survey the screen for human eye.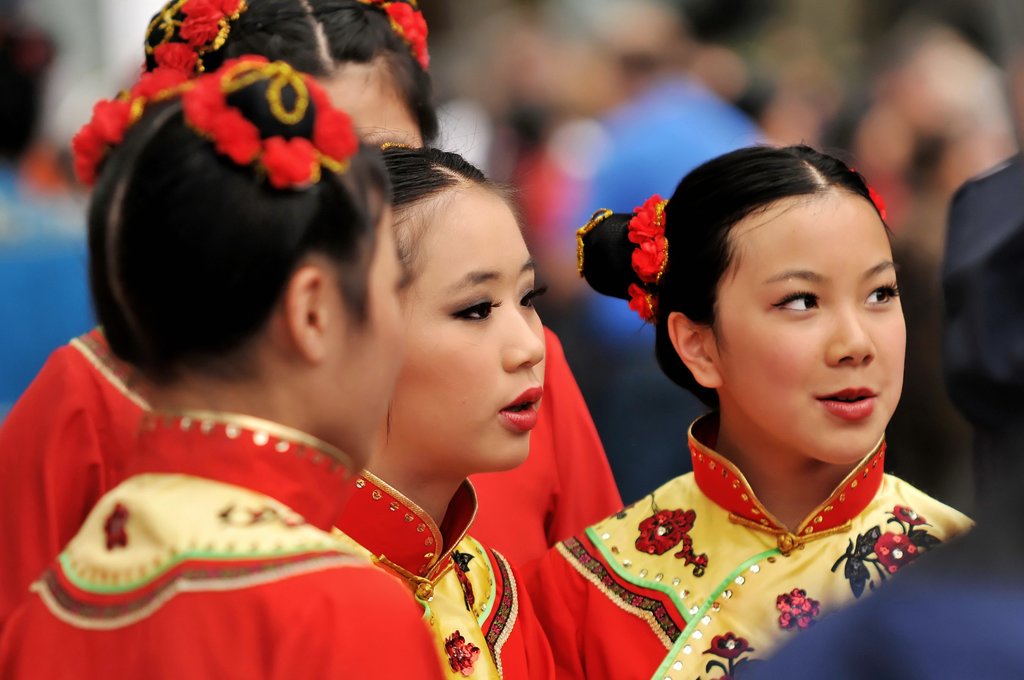
Survey found: rect(451, 294, 503, 325).
